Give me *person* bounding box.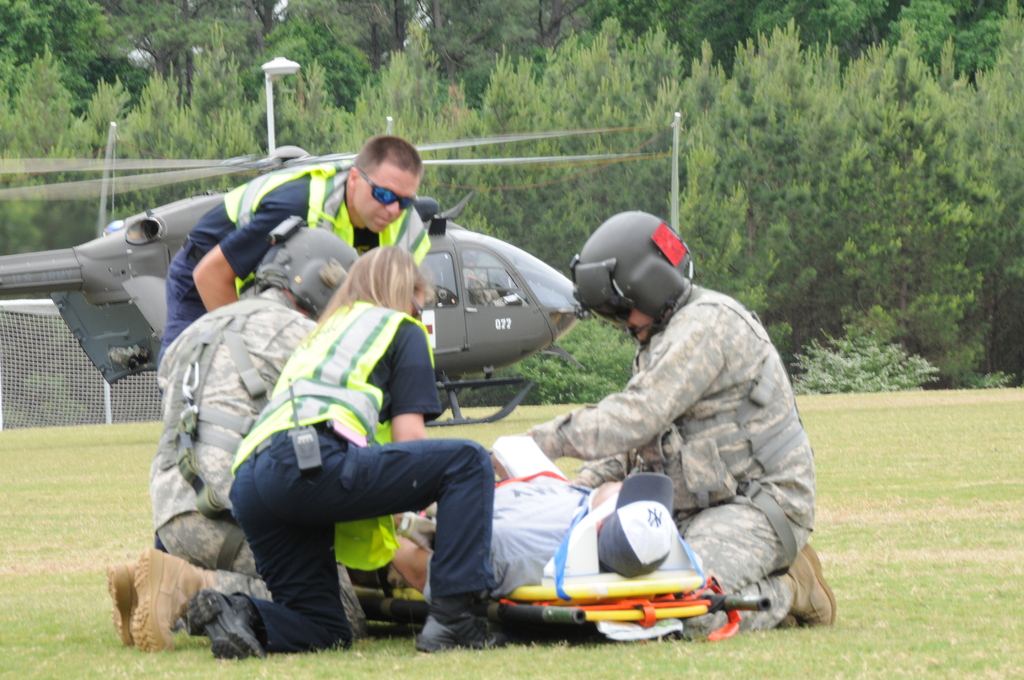
495 213 836 633.
